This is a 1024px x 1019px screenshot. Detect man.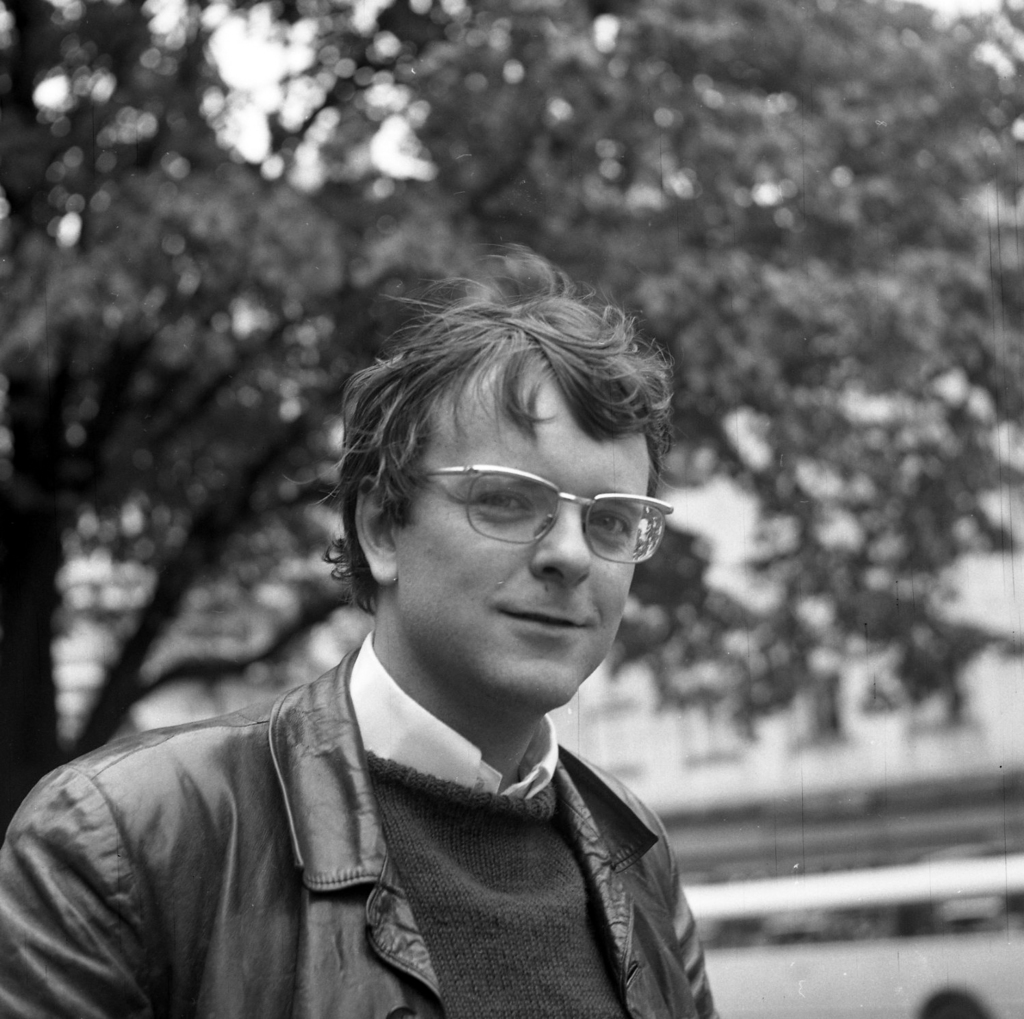
detection(0, 251, 728, 1018).
